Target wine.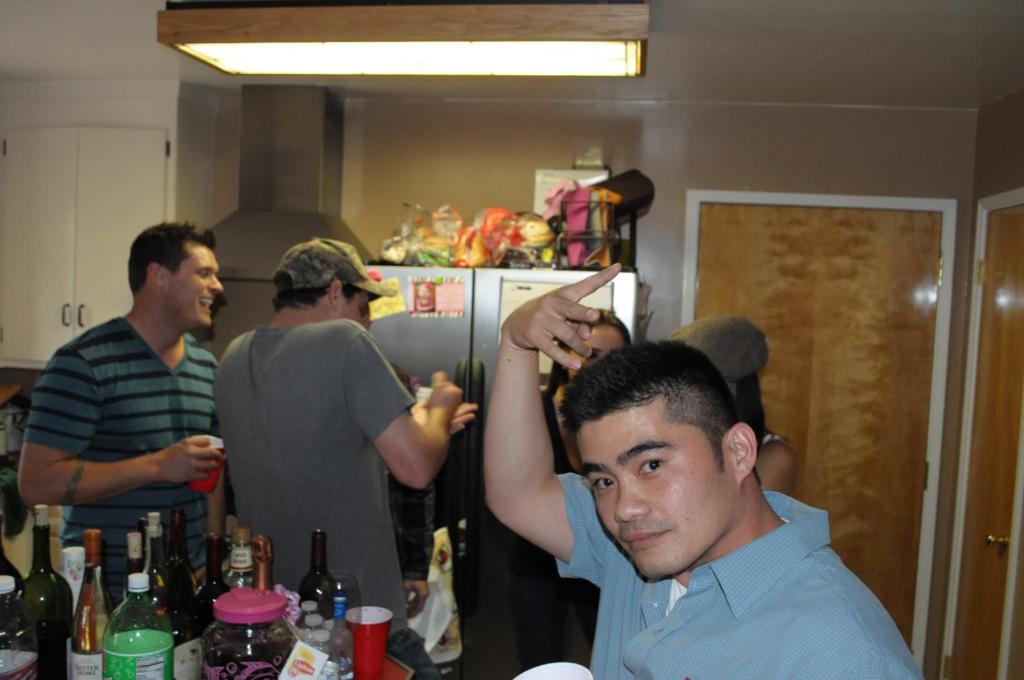
Target region: region(24, 506, 69, 678).
